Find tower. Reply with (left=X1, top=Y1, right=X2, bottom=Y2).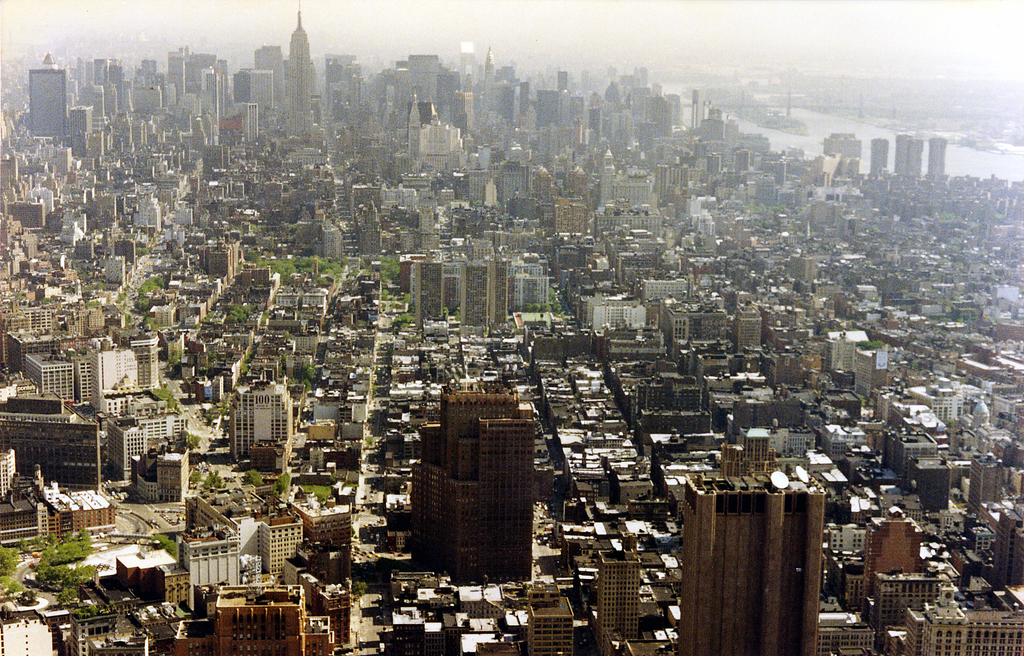
(left=732, top=143, right=760, bottom=184).
